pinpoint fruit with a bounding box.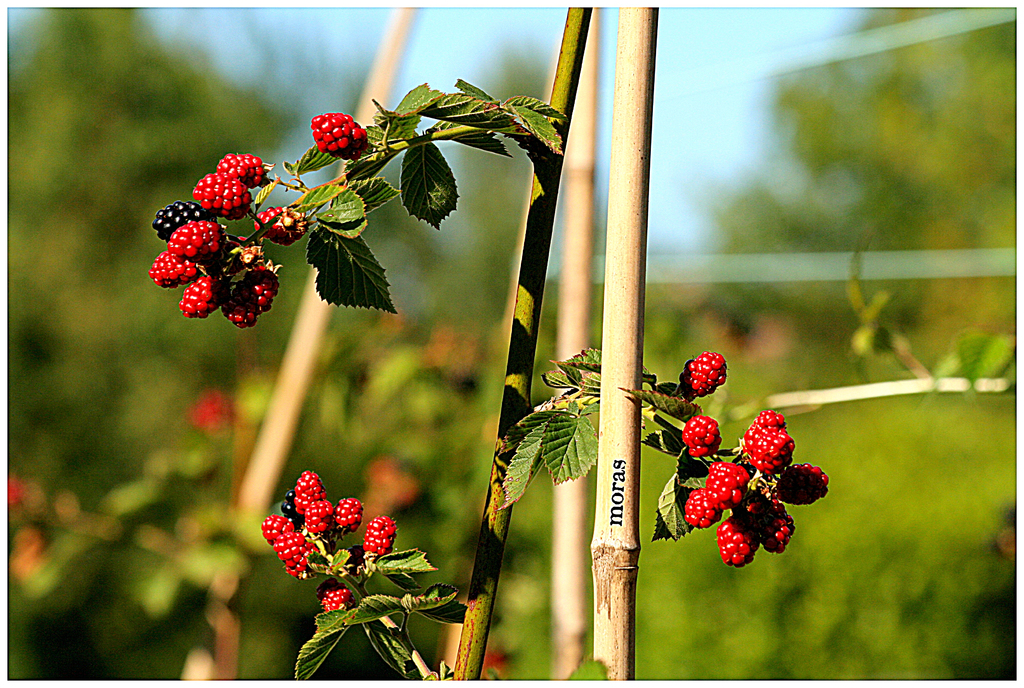
316/575/358/621.
